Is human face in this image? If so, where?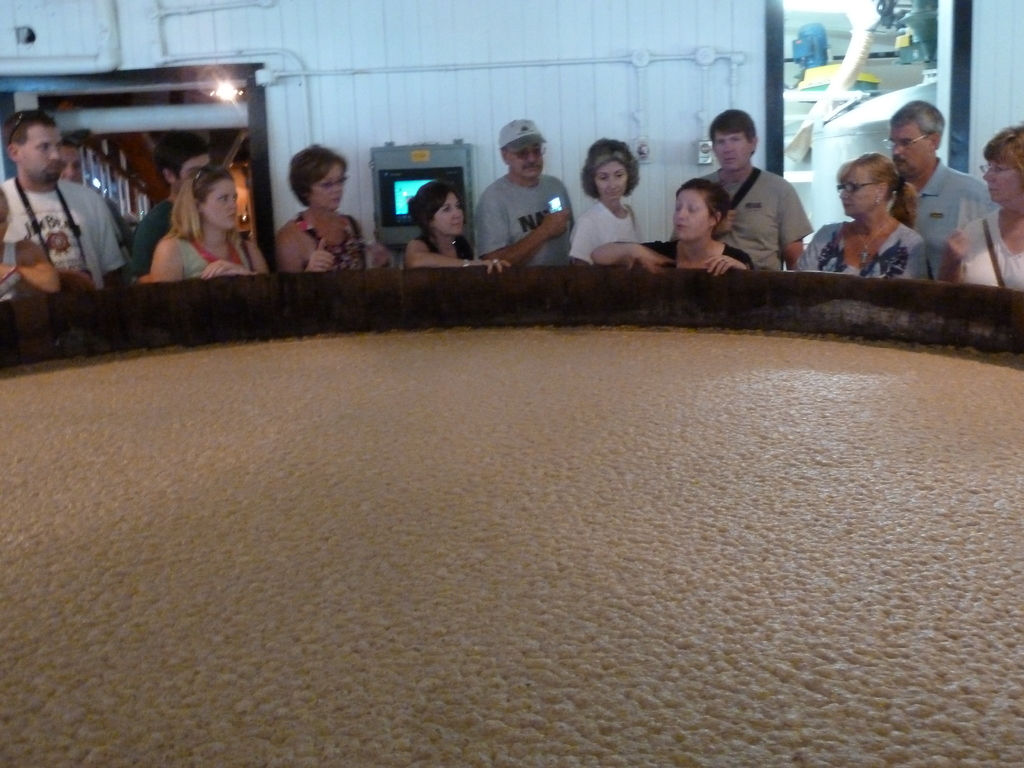
Yes, at (508, 147, 540, 179).
